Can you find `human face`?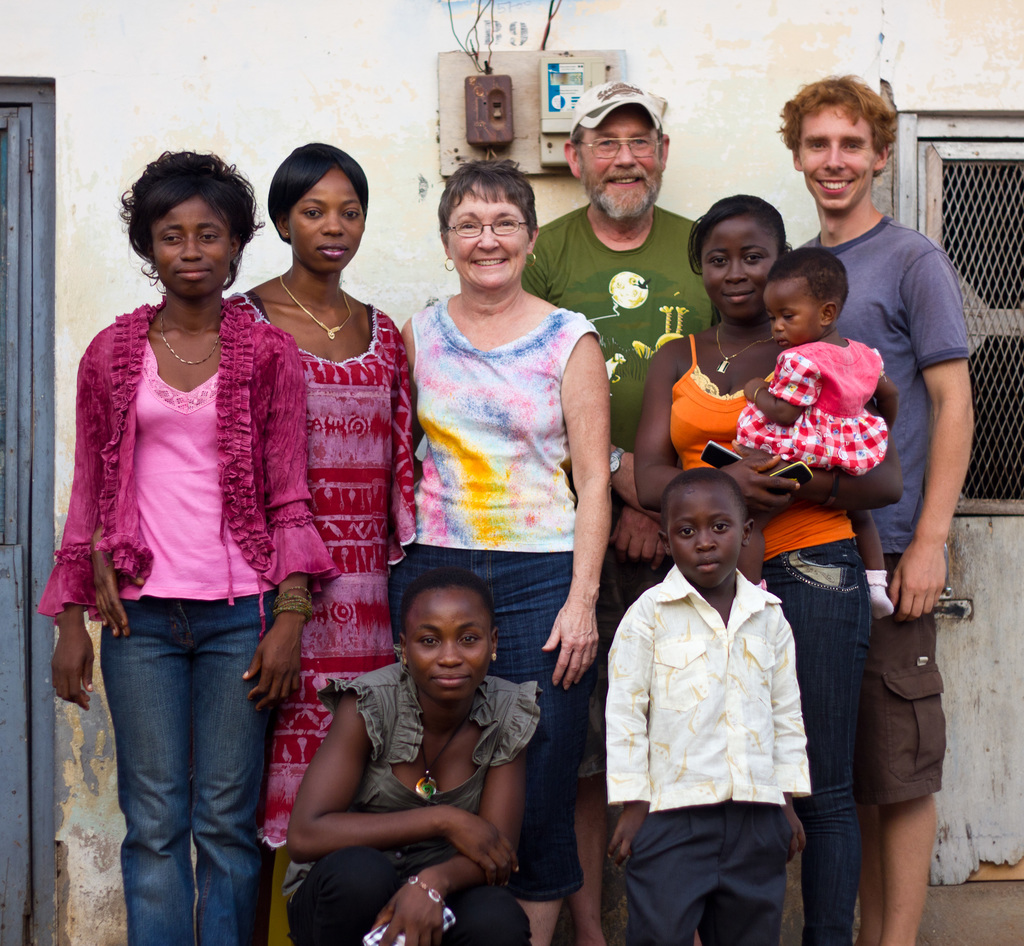
Yes, bounding box: 451:176:521:286.
